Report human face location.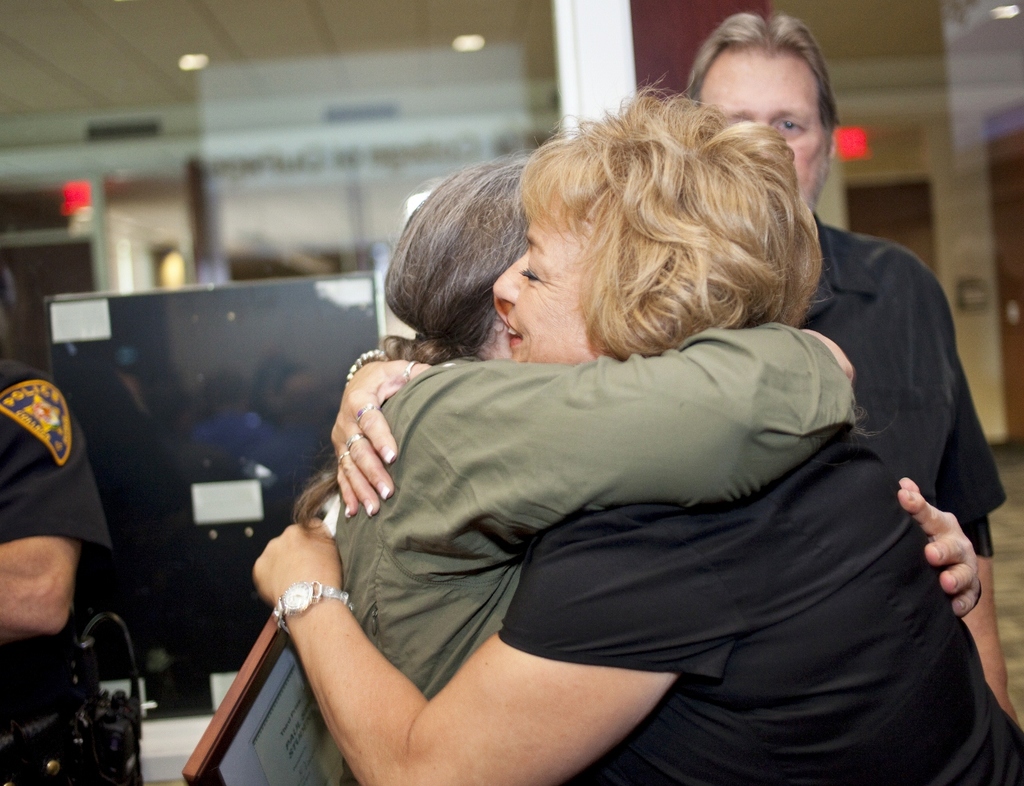
Report: {"left": 700, "top": 49, "right": 825, "bottom": 205}.
